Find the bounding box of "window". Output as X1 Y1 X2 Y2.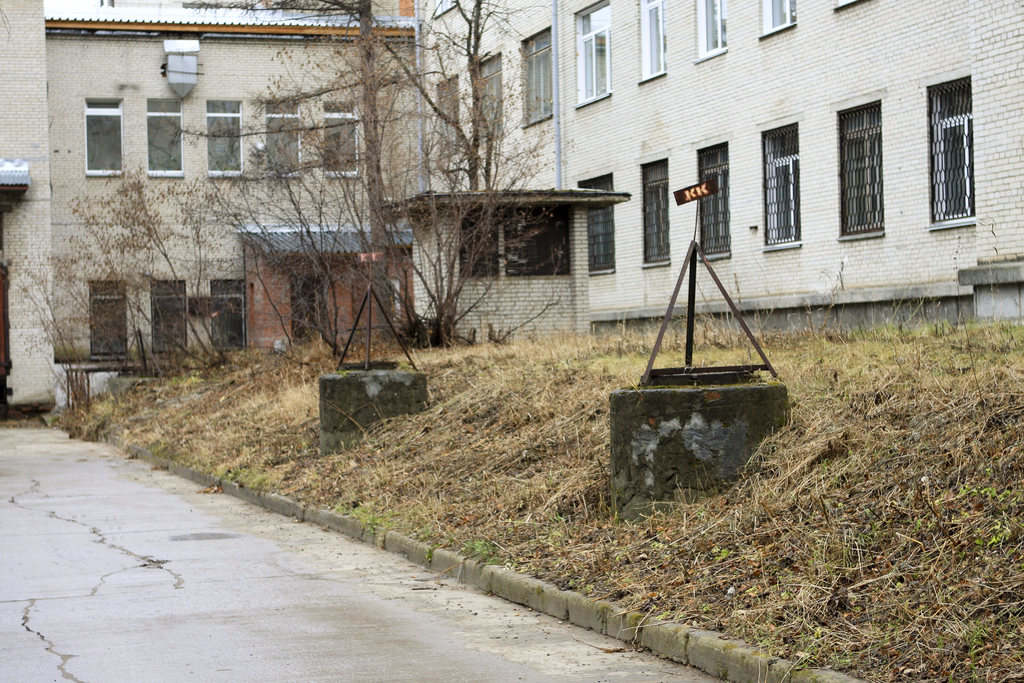
758 0 793 38.
